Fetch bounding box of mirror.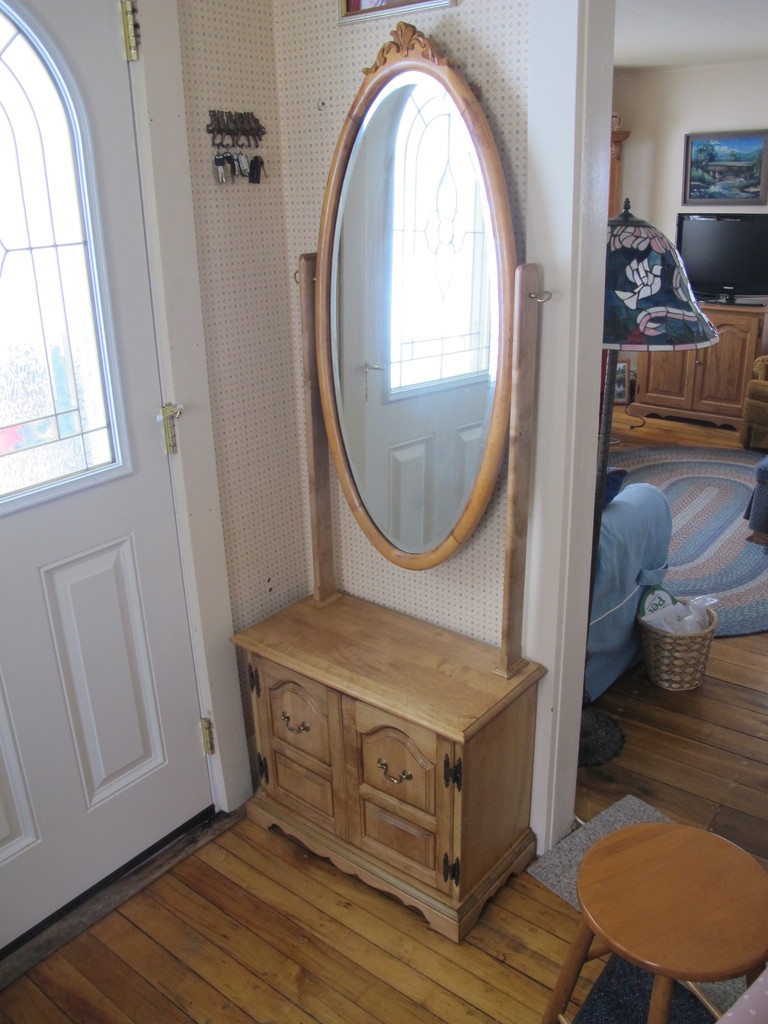
Bbox: detection(322, 70, 495, 554).
